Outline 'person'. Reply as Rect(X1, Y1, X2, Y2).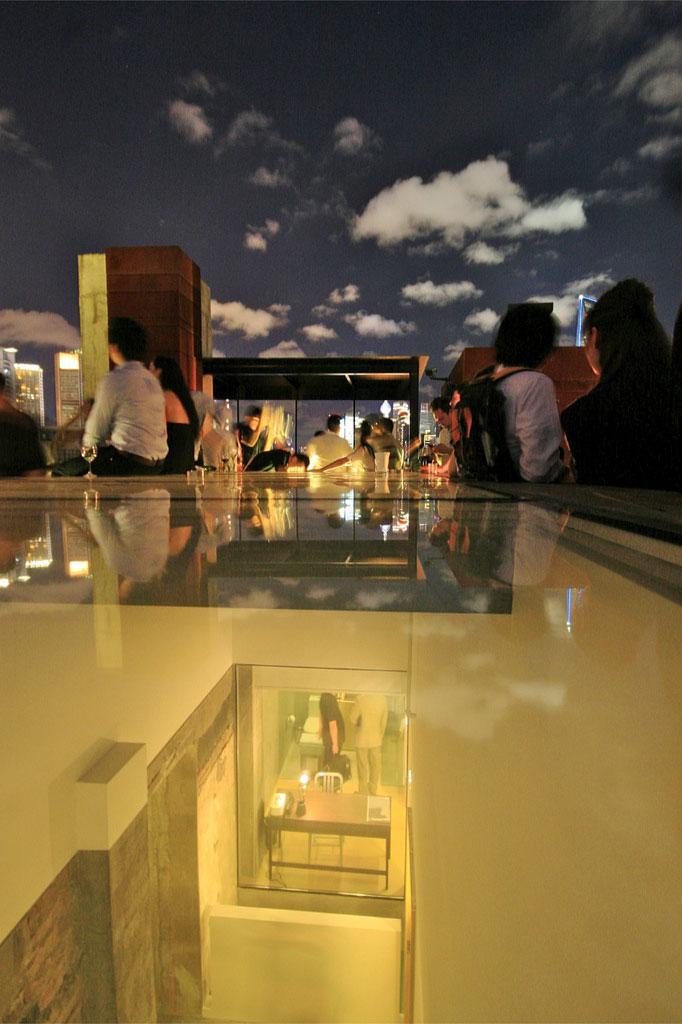
Rect(417, 396, 448, 469).
